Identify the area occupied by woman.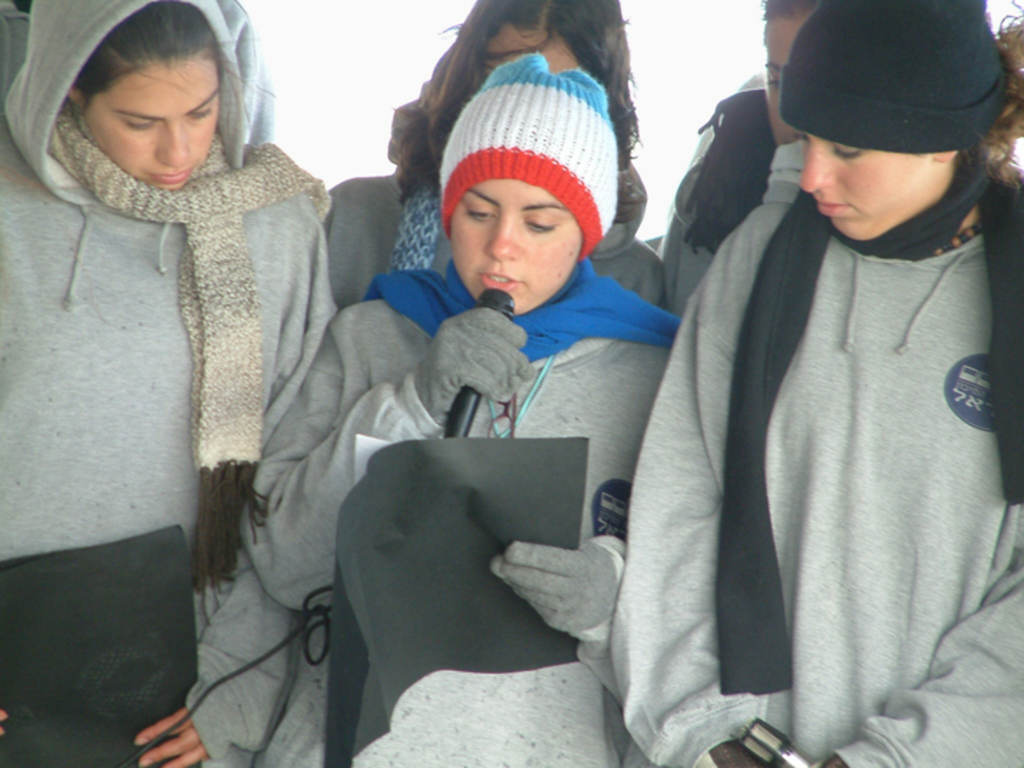
Area: (20, 47, 360, 702).
